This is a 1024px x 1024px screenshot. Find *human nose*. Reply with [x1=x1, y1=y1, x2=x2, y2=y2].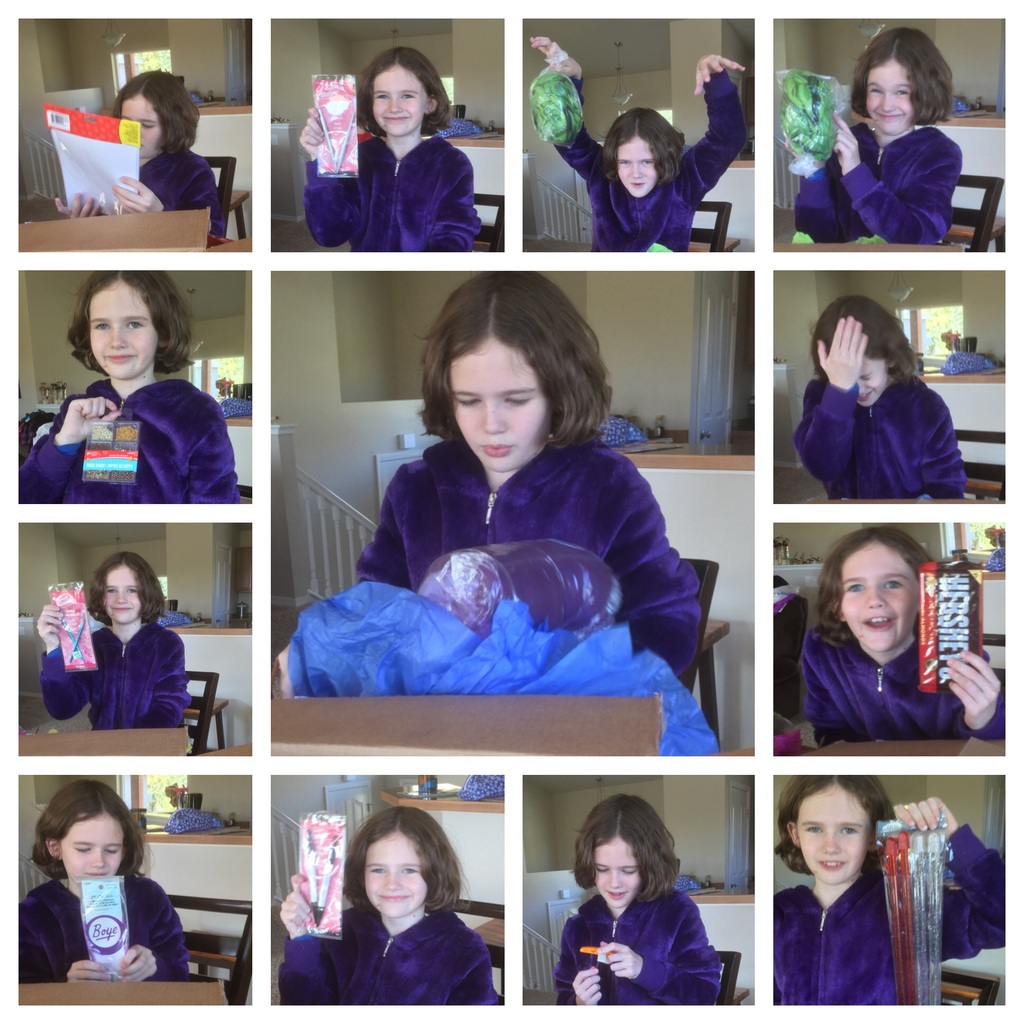
[x1=819, y1=831, x2=838, y2=852].
